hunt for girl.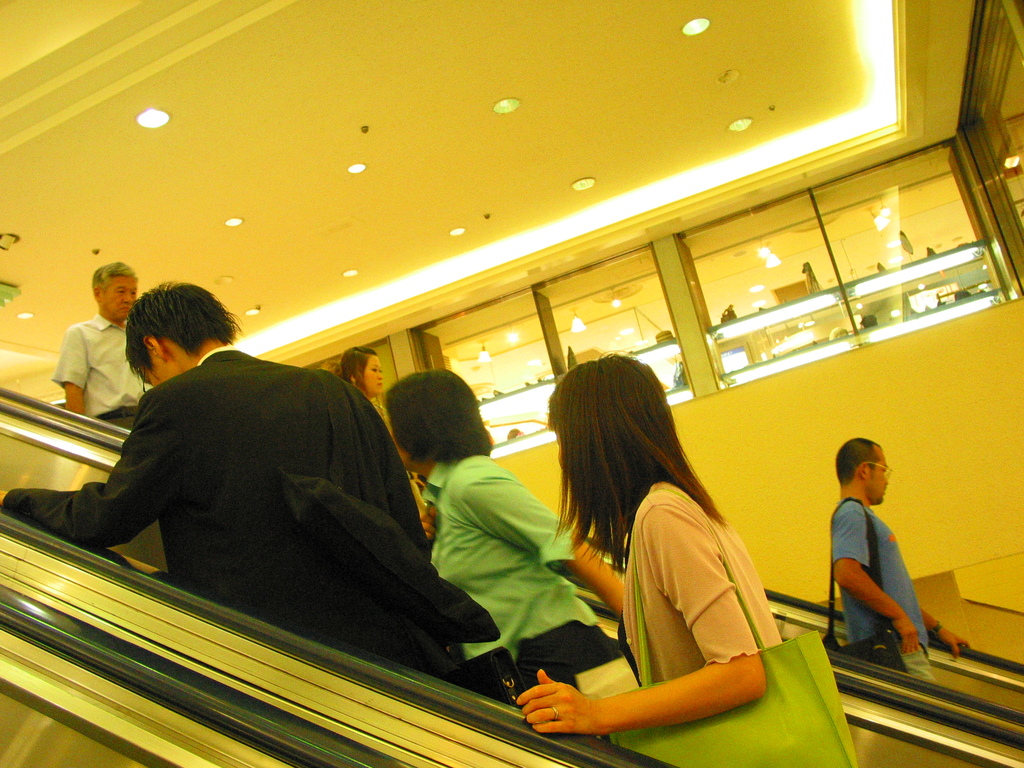
Hunted down at l=511, t=349, r=793, b=737.
